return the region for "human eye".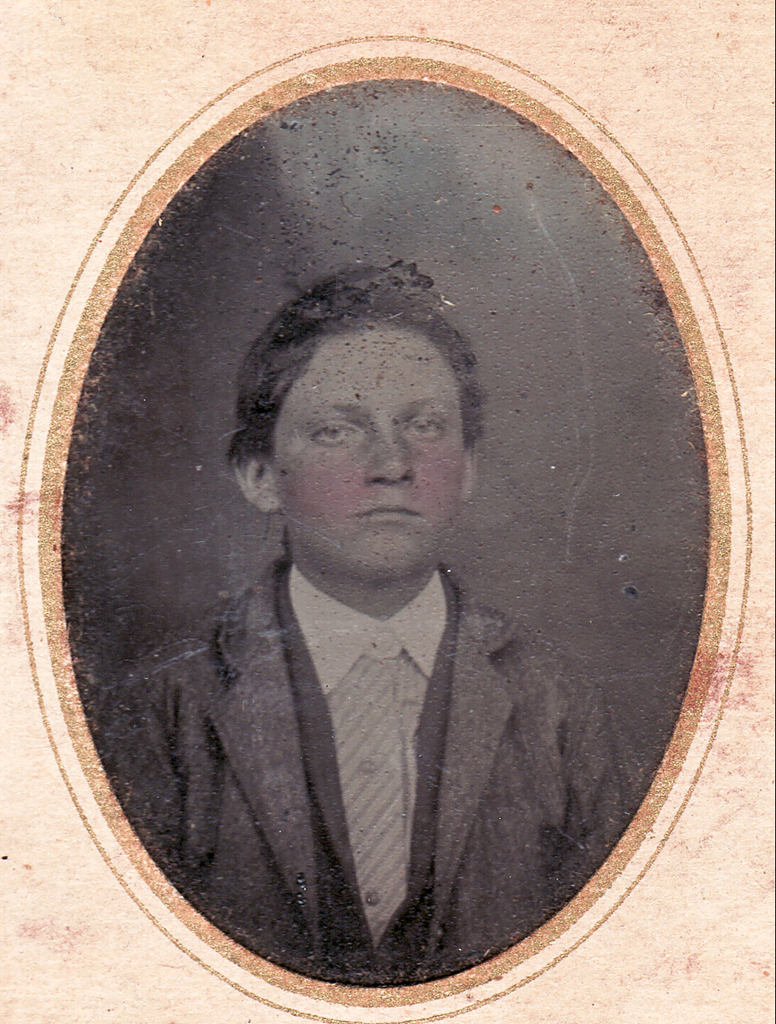
x1=306, y1=414, x2=359, y2=444.
